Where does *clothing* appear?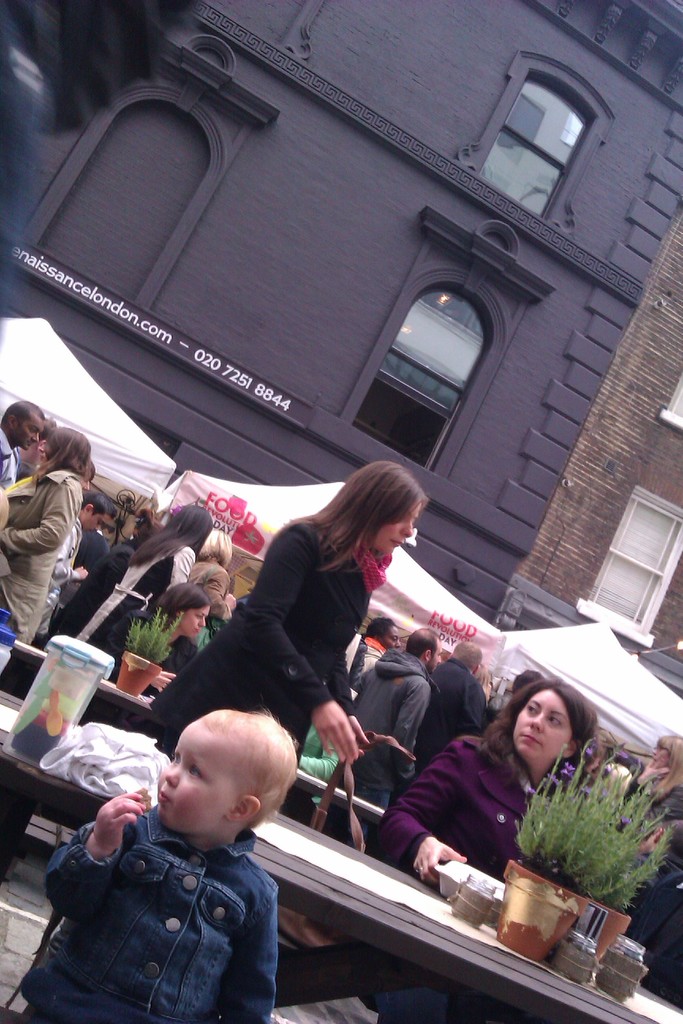
Appears at (left=27, top=753, right=334, bottom=1023).
